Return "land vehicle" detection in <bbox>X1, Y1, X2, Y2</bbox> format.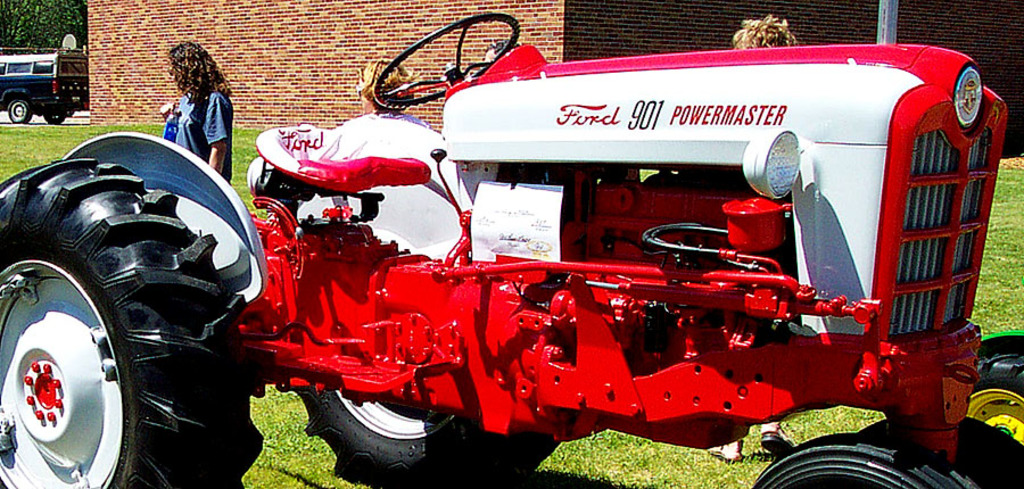
<bbox>0, 51, 88, 124</bbox>.
